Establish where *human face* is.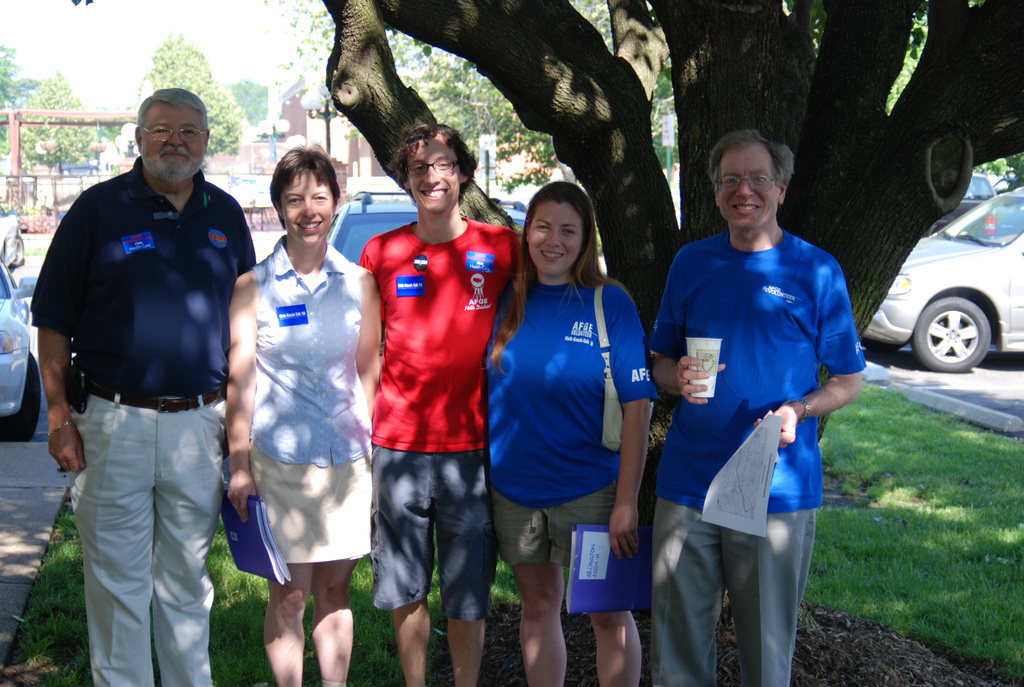
Established at BBox(529, 201, 584, 276).
